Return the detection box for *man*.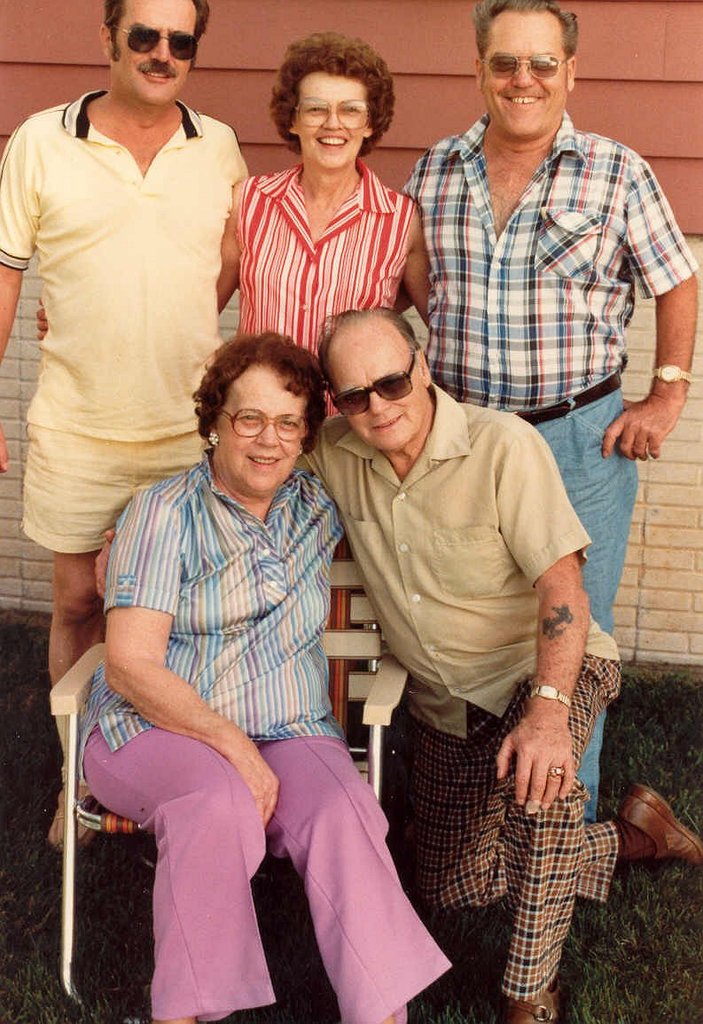
<region>397, 0, 700, 830</region>.
